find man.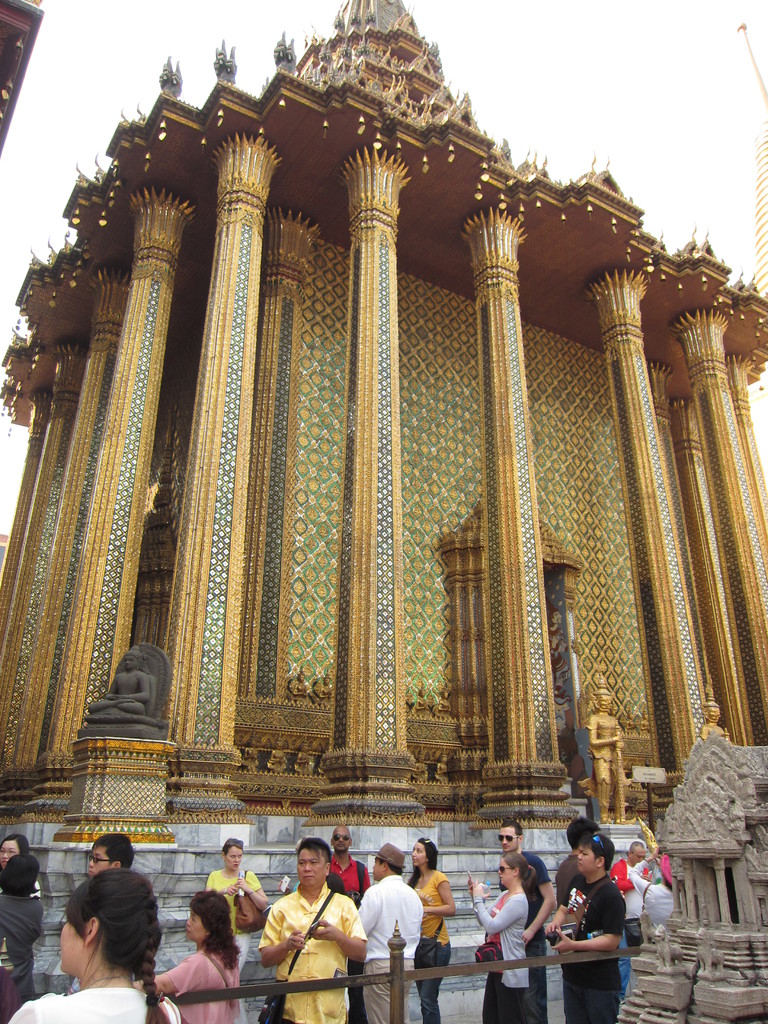
bbox=(84, 834, 139, 881).
